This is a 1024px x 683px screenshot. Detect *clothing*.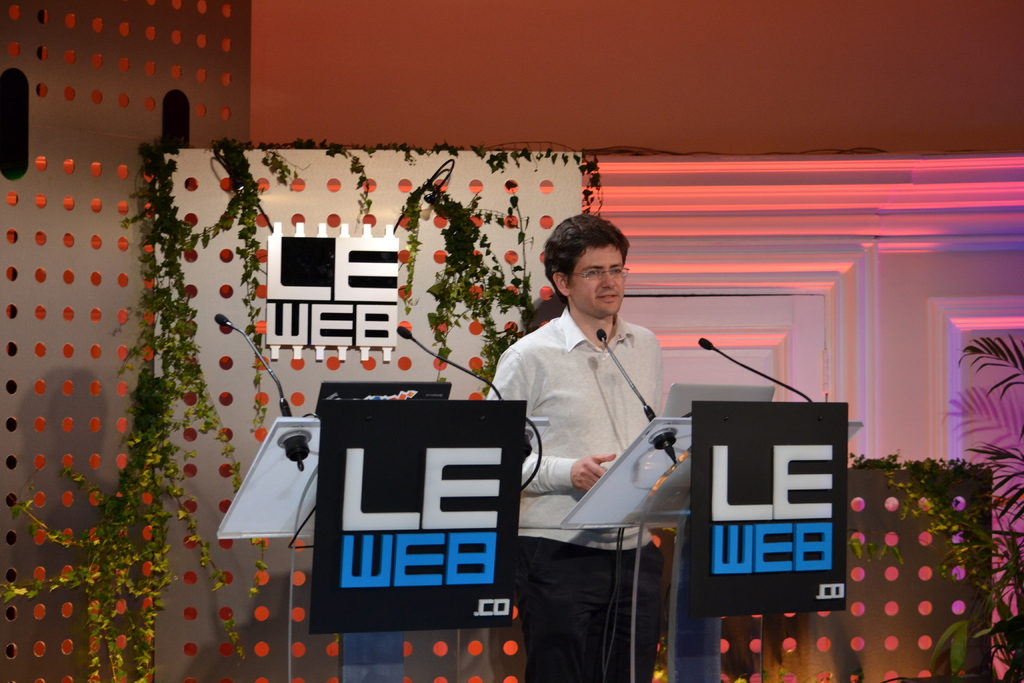
(502,234,690,645).
